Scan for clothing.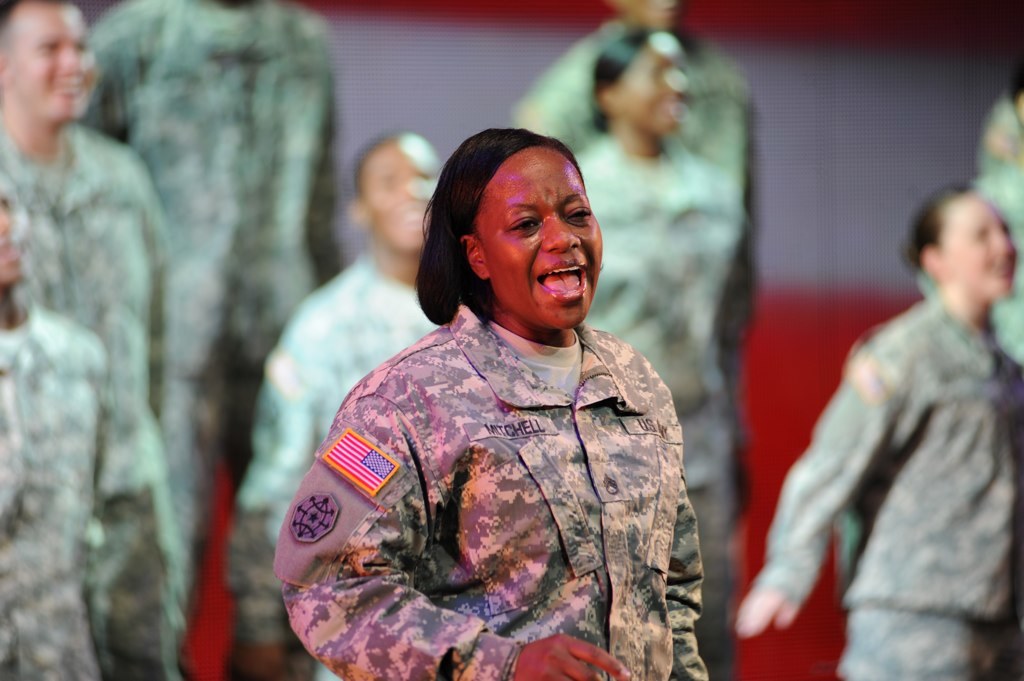
Scan result: (x1=224, y1=255, x2=451, y2=680).
